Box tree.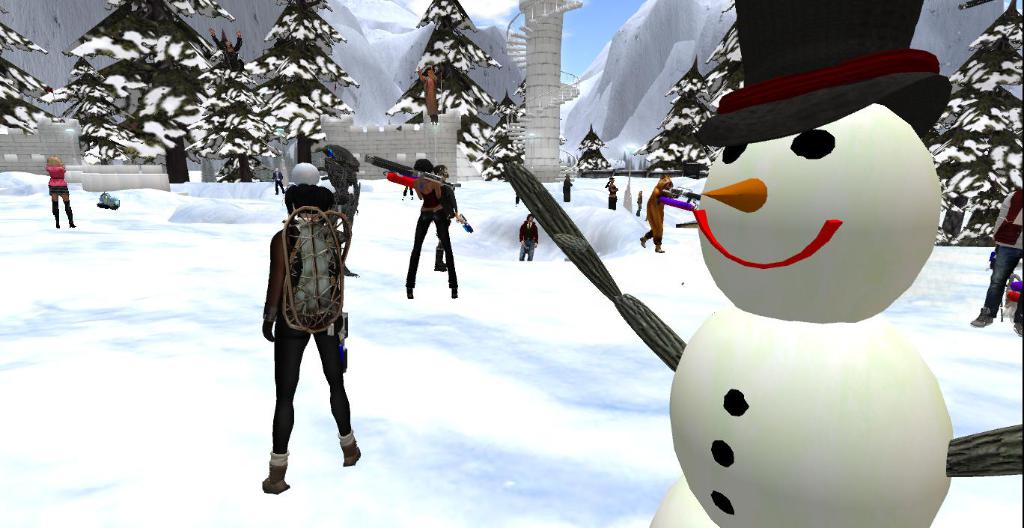
bbox(42, 0, 222, 188).
